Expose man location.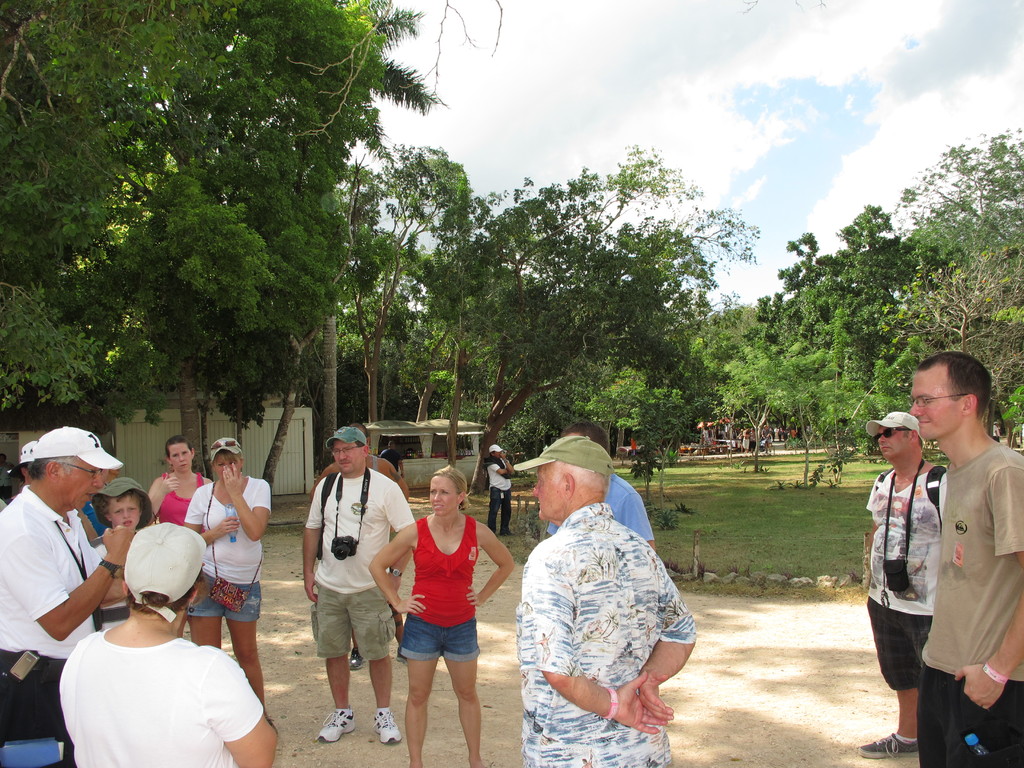
Exposed at 510,428,700,765.
